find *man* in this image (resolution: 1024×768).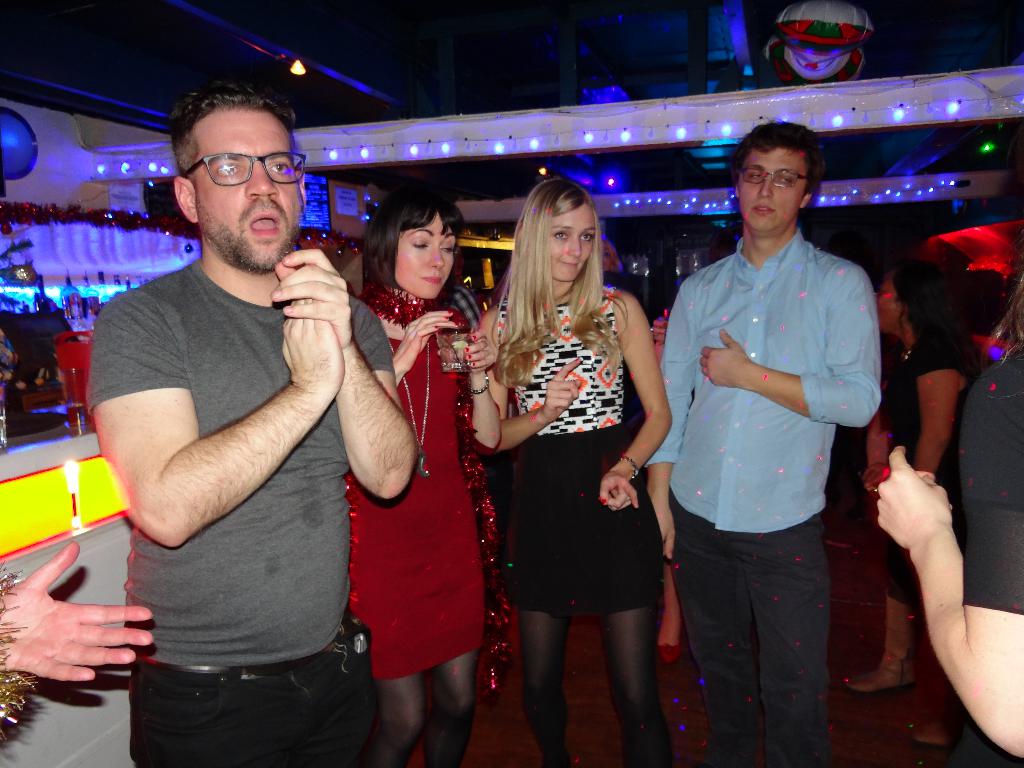
x1=654, y1=105, x2=893, y2=751.
